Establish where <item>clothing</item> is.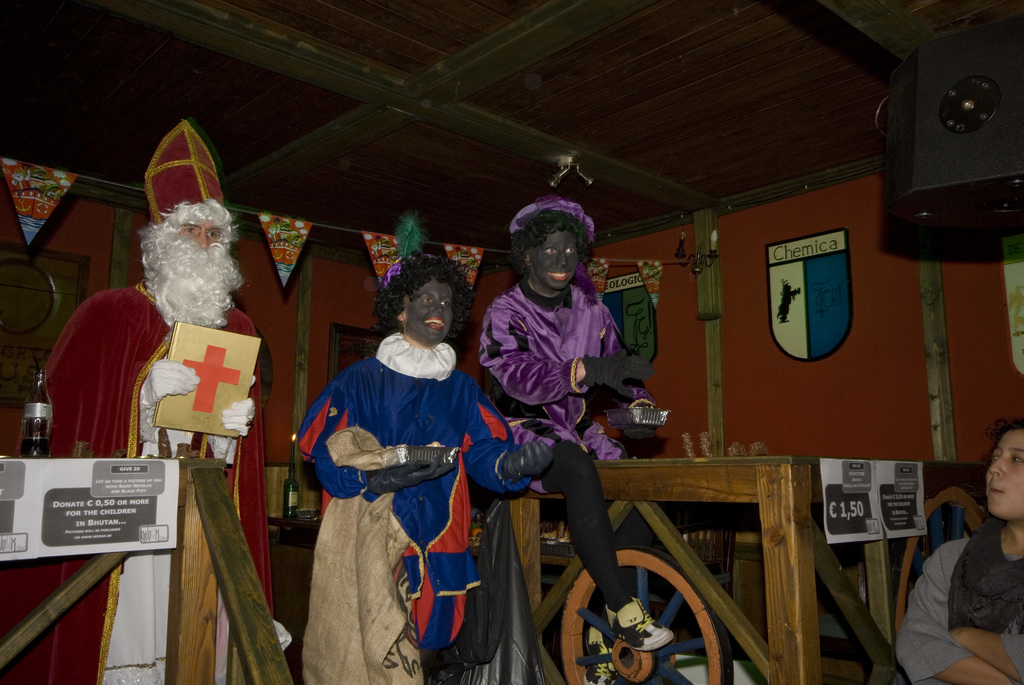
Established at l=475, t=274, r=653, b=601.
